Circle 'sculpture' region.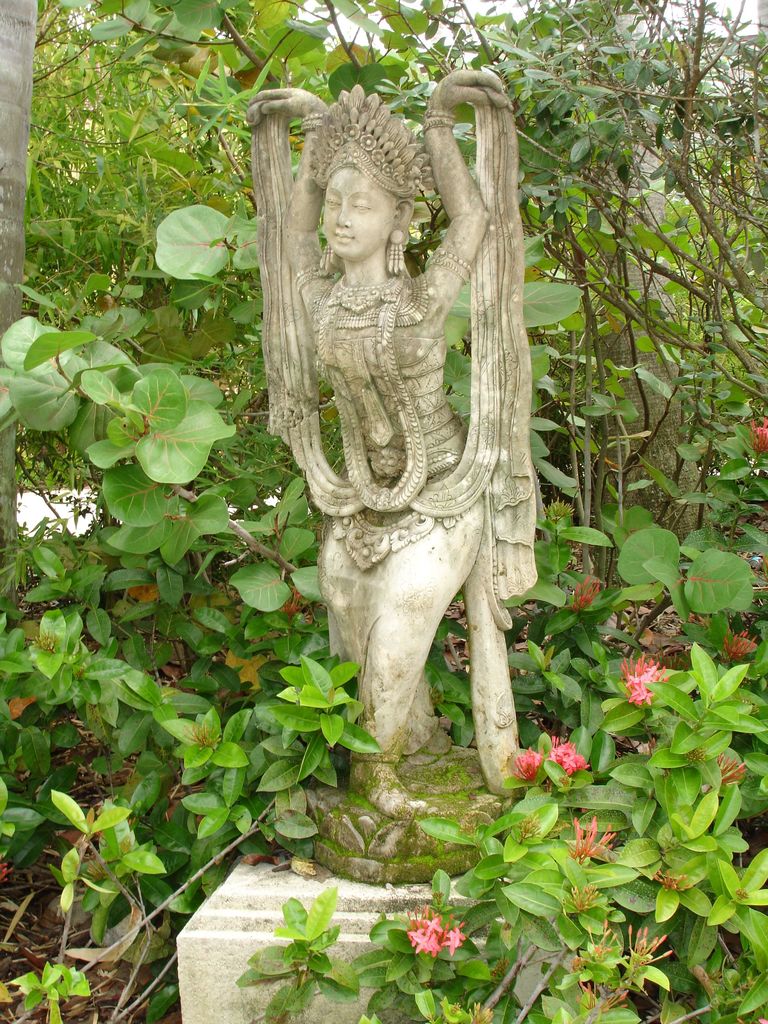
Region: bbox=(232, 81, 556, 833).
